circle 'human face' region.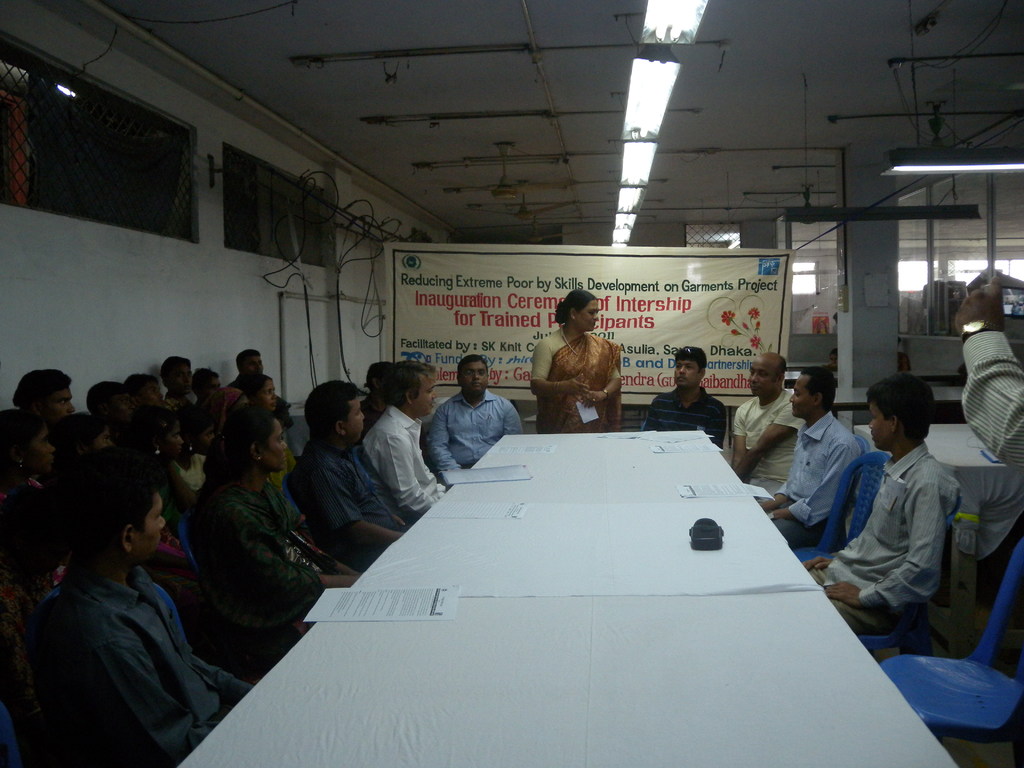
Region: 868/400/894/452.
